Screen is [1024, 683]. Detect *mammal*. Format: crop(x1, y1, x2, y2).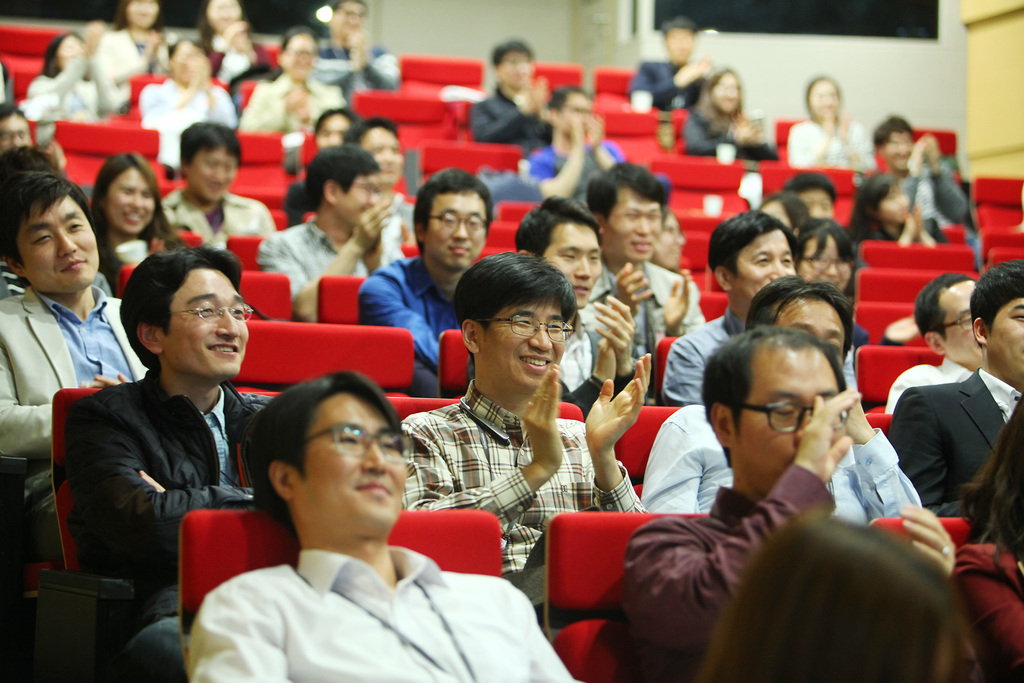
crop(958, 391, 1023, 682).
